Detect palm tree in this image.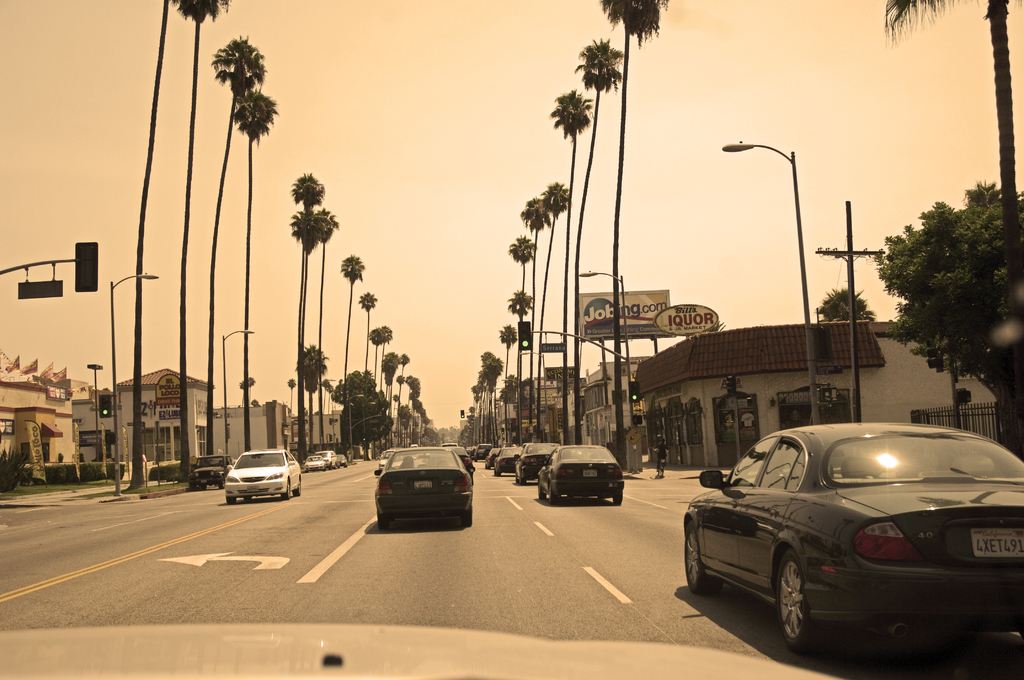
Detection: 508/291/537/454.
